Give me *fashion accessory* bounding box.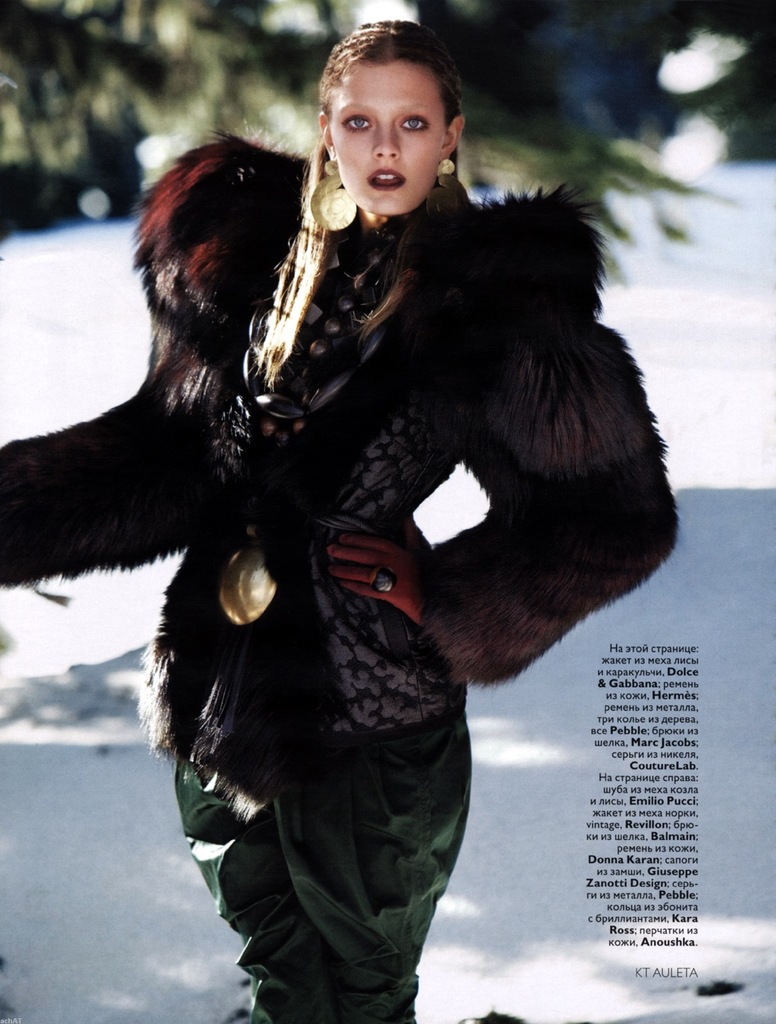
bbox=(371, 574, 392, 593).
